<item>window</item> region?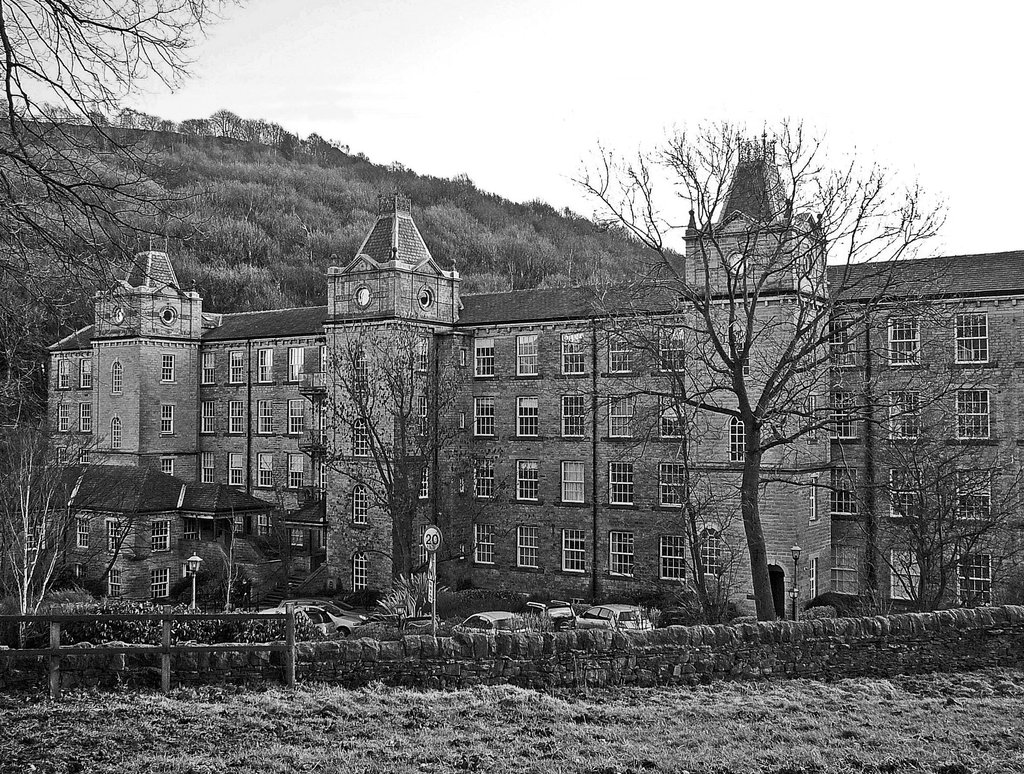
[x1=74, y1=564, x2=89, y2=580]
